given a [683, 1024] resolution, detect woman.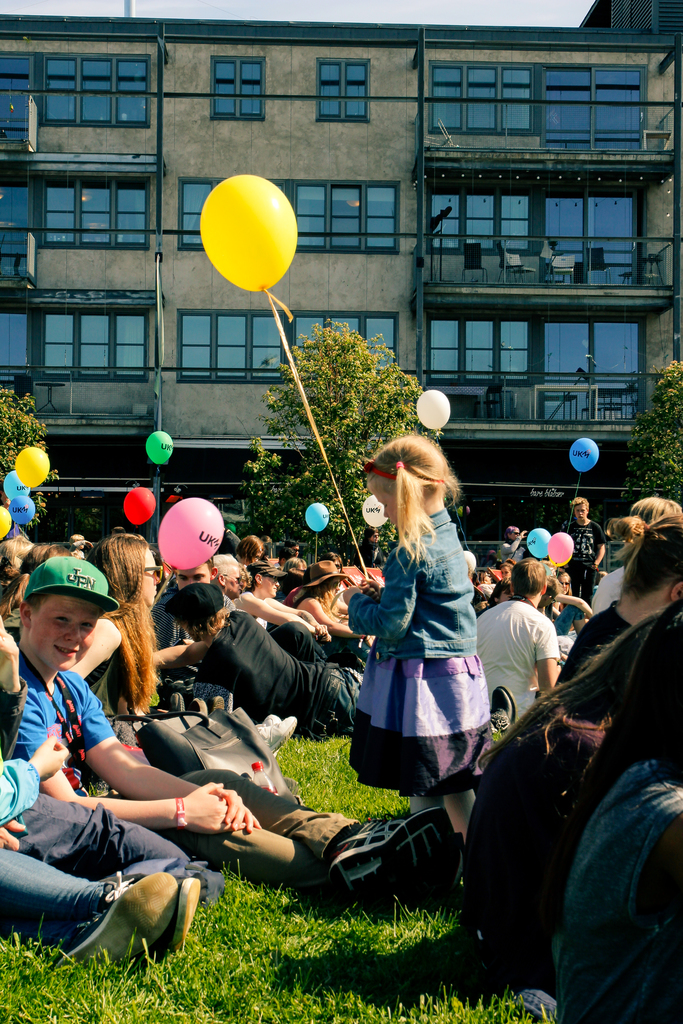
231/557/340/671.
